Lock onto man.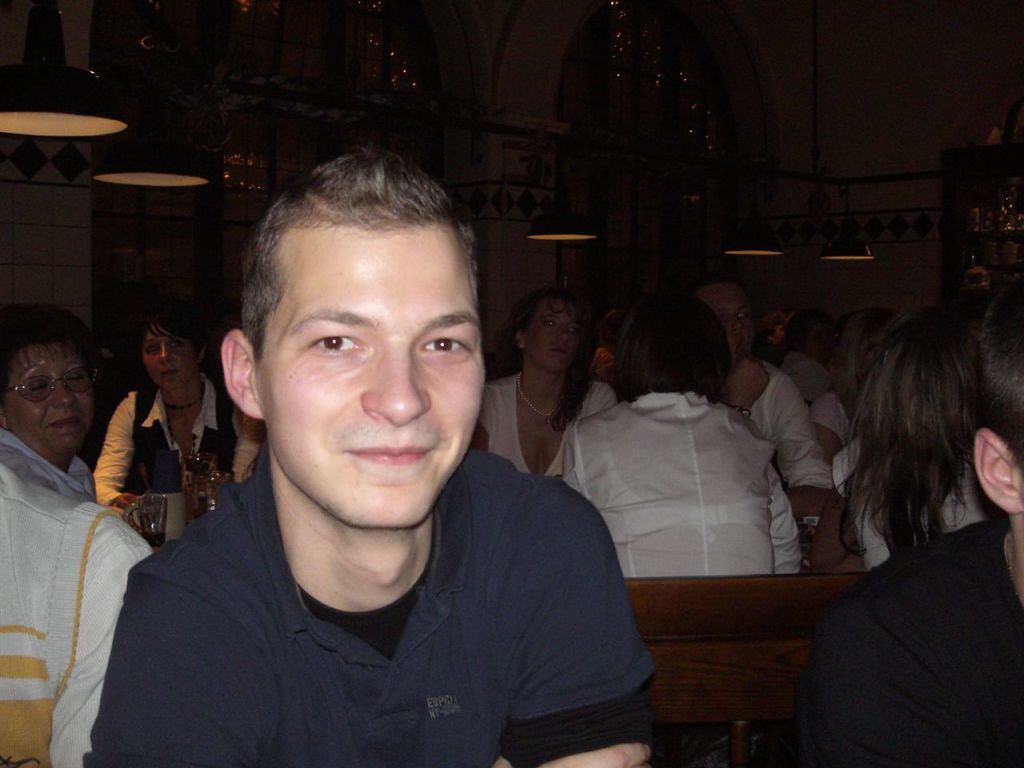
Locked: [756, 305, 794, 349].
